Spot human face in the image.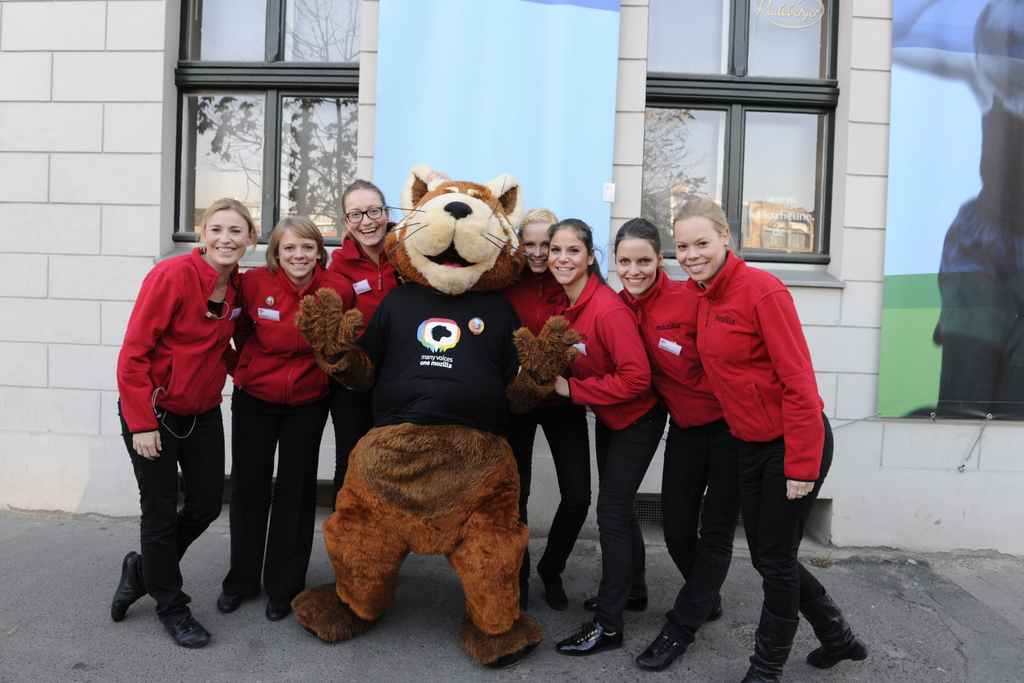
human face found at 204, 208, 248, 265.
